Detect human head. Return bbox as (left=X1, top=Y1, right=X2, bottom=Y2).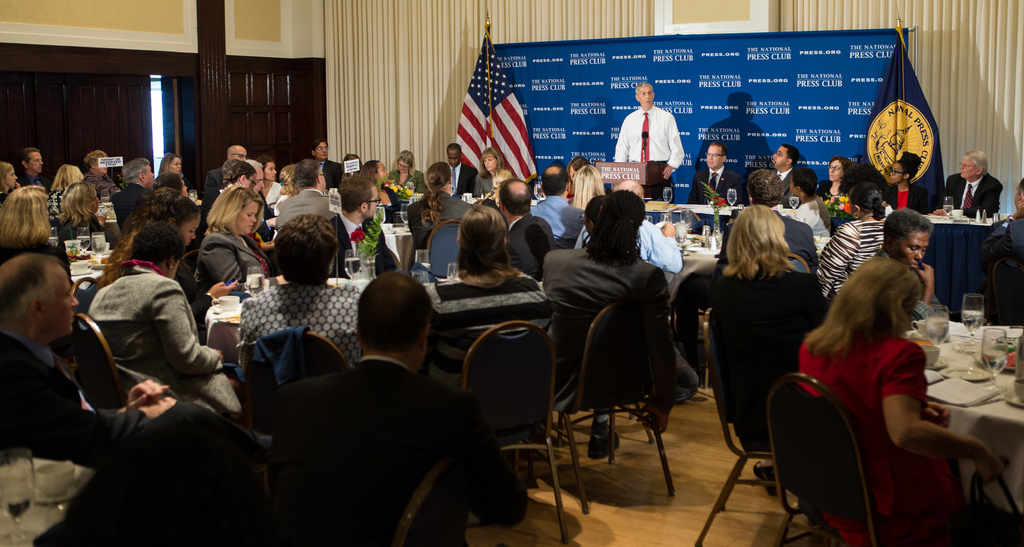
(left=426, top=160, right=454, bottom=193).
